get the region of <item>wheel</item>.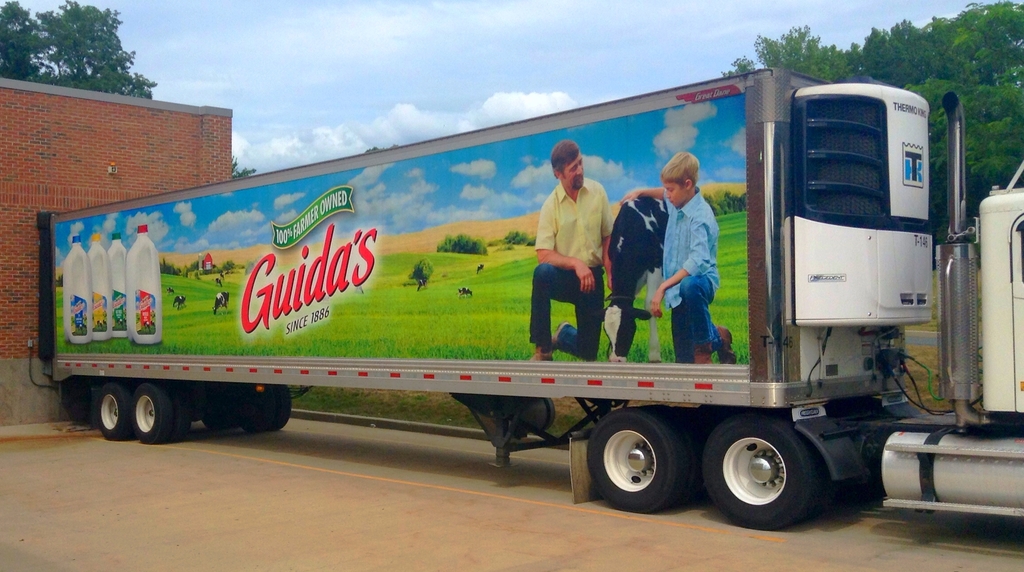
crop(88, 379, 128, 447).
